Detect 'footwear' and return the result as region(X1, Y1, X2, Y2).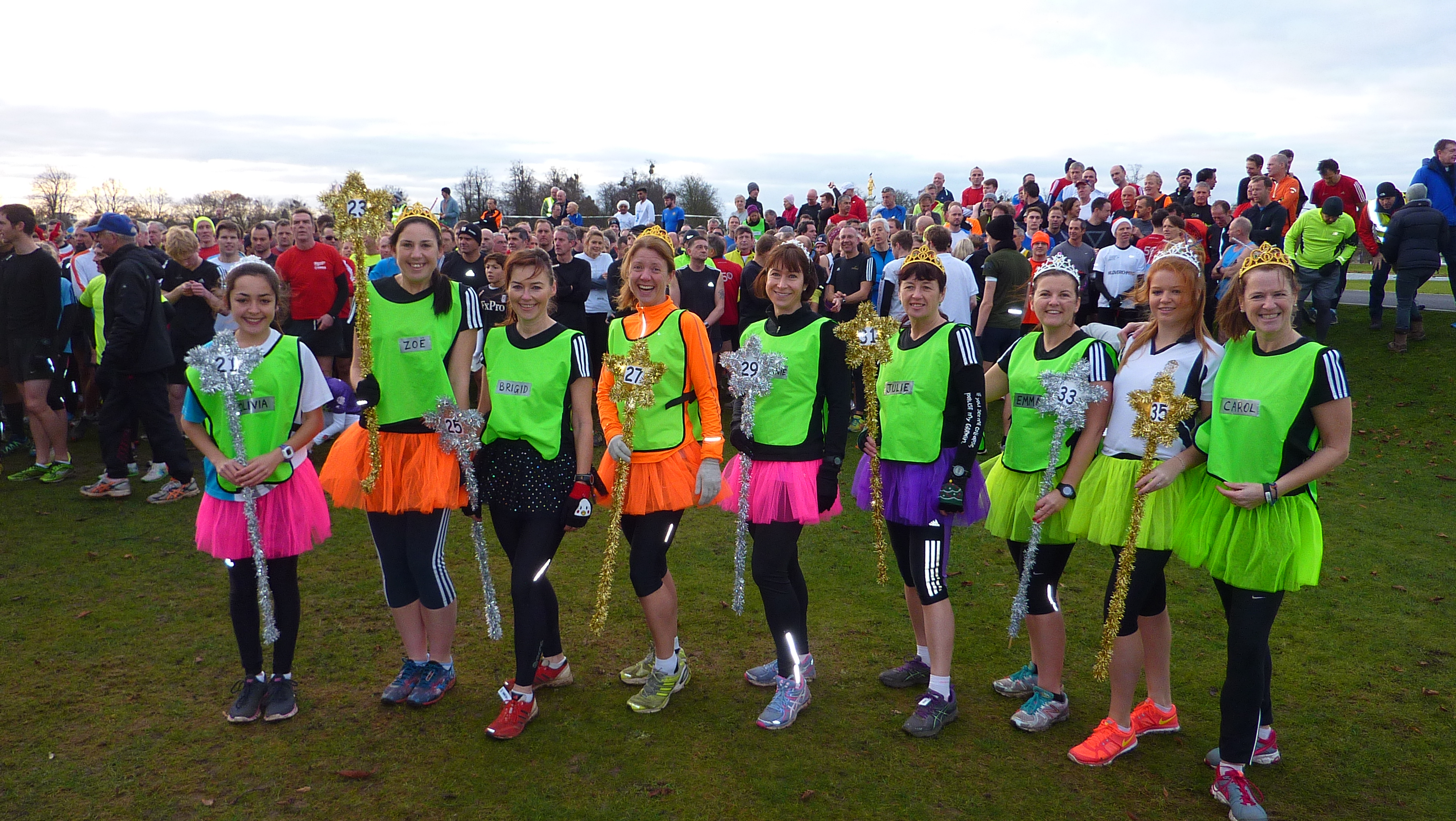
region(481, 302, 505, 327).
